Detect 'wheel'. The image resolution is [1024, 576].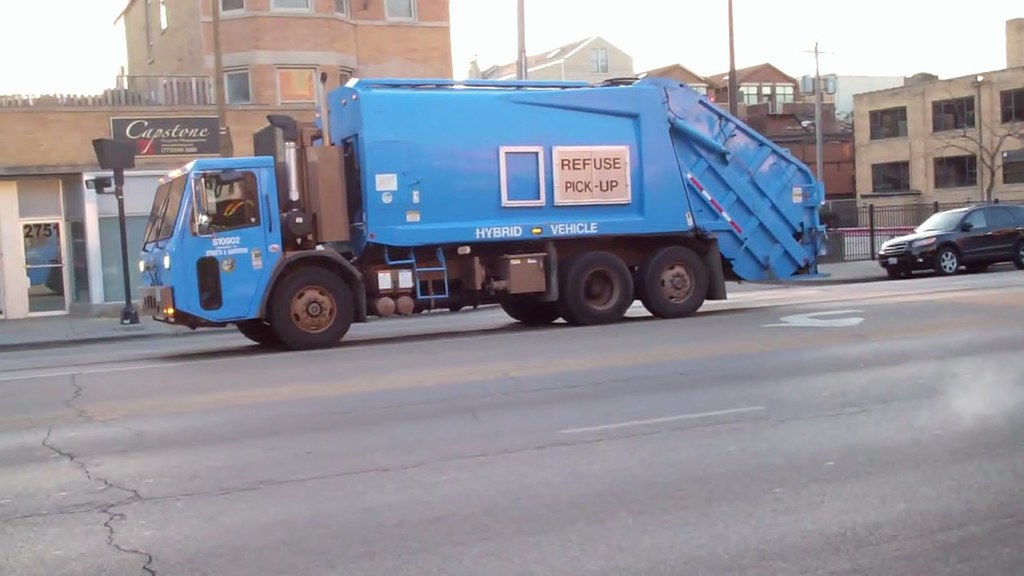
pyautogui.locateOnScreen(238, 316, 284, 351).
